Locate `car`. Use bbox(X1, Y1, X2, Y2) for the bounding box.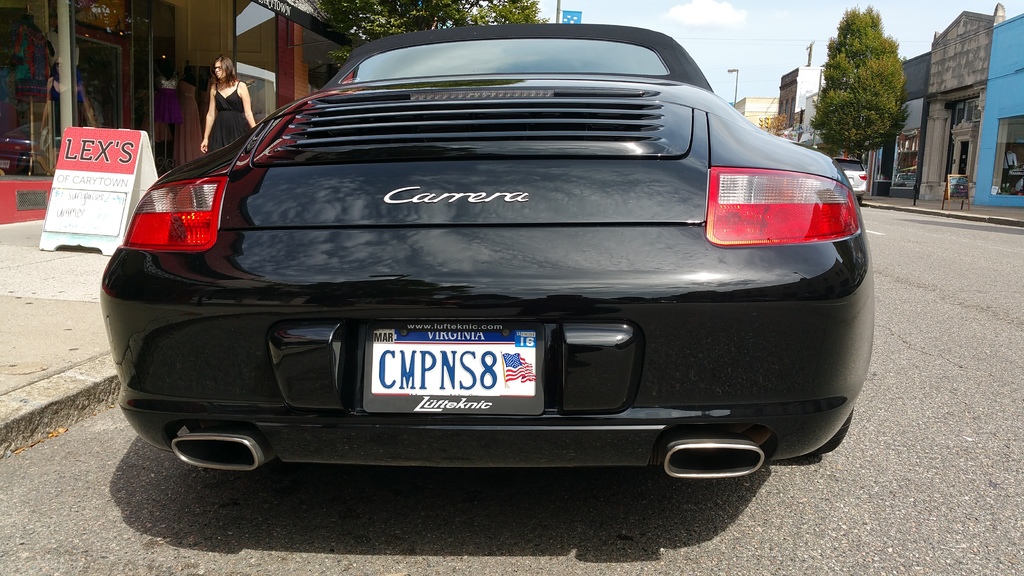
bbox(99, 19, 876, 473).
